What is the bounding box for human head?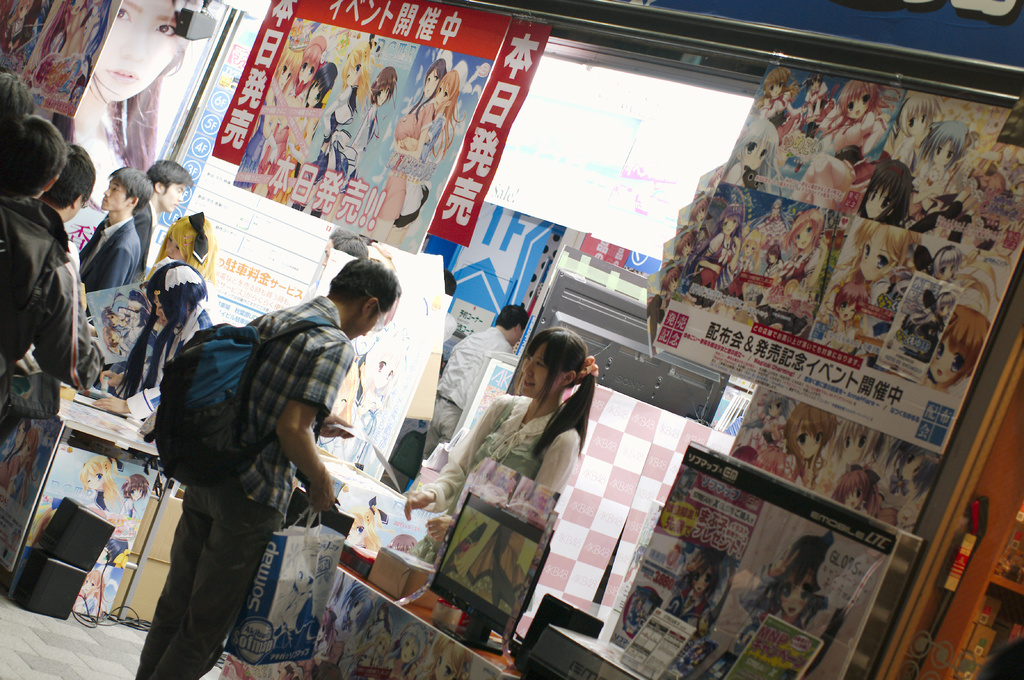
(273,38,302,91).
